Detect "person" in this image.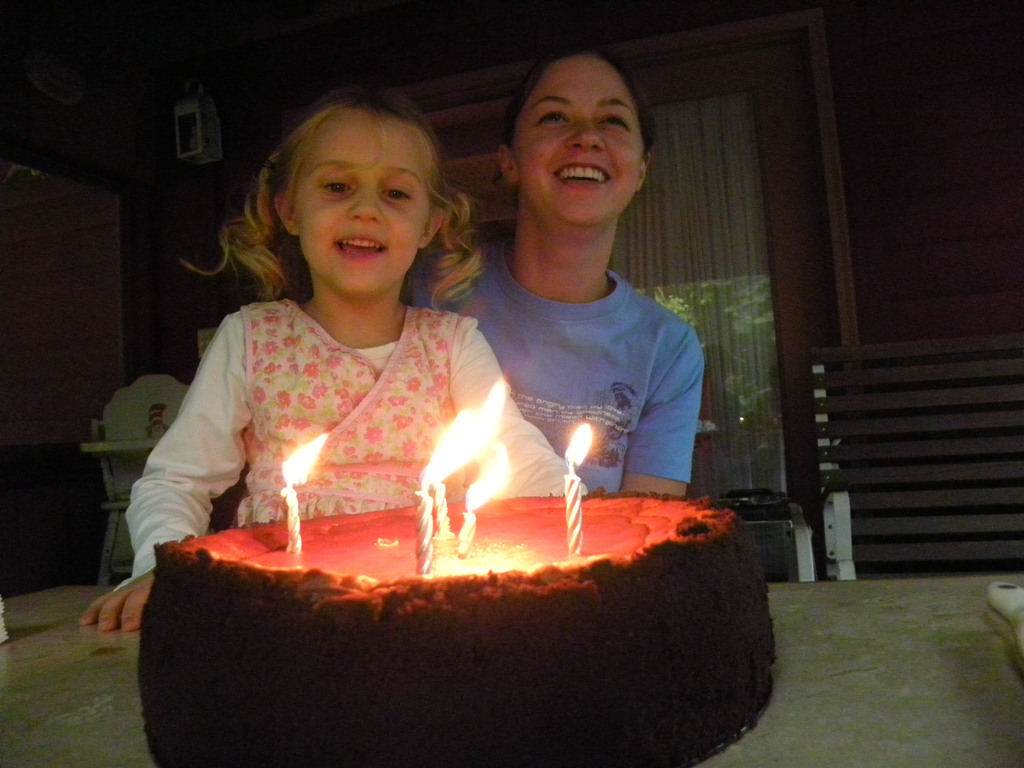
Detection: l=406, t=45, r=703, b=498.
